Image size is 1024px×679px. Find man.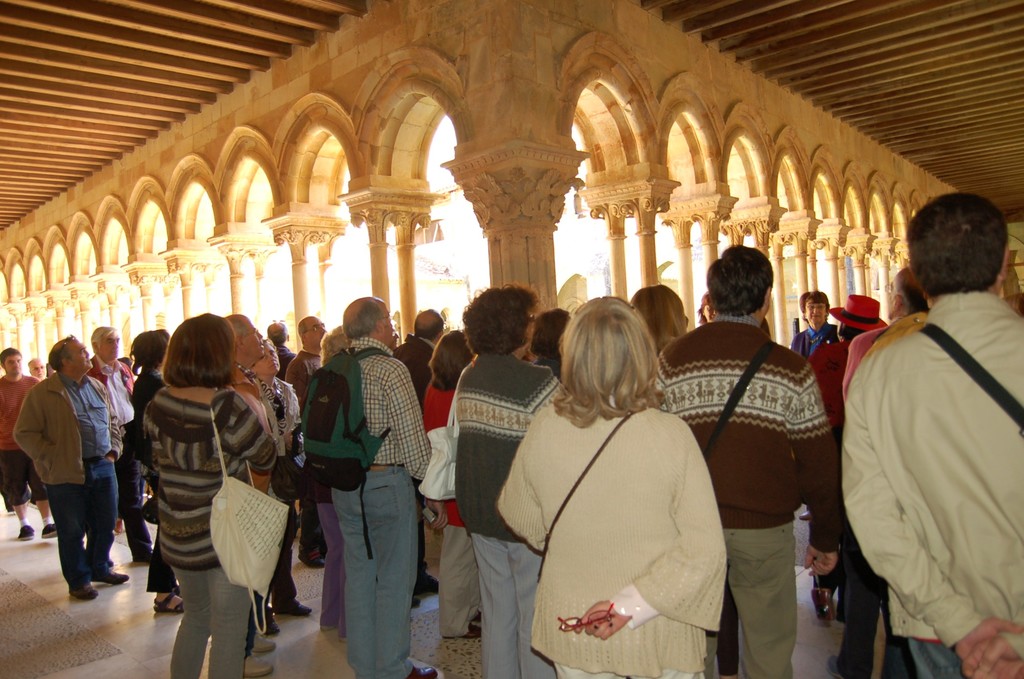
box(15, 331, 124, 607).
